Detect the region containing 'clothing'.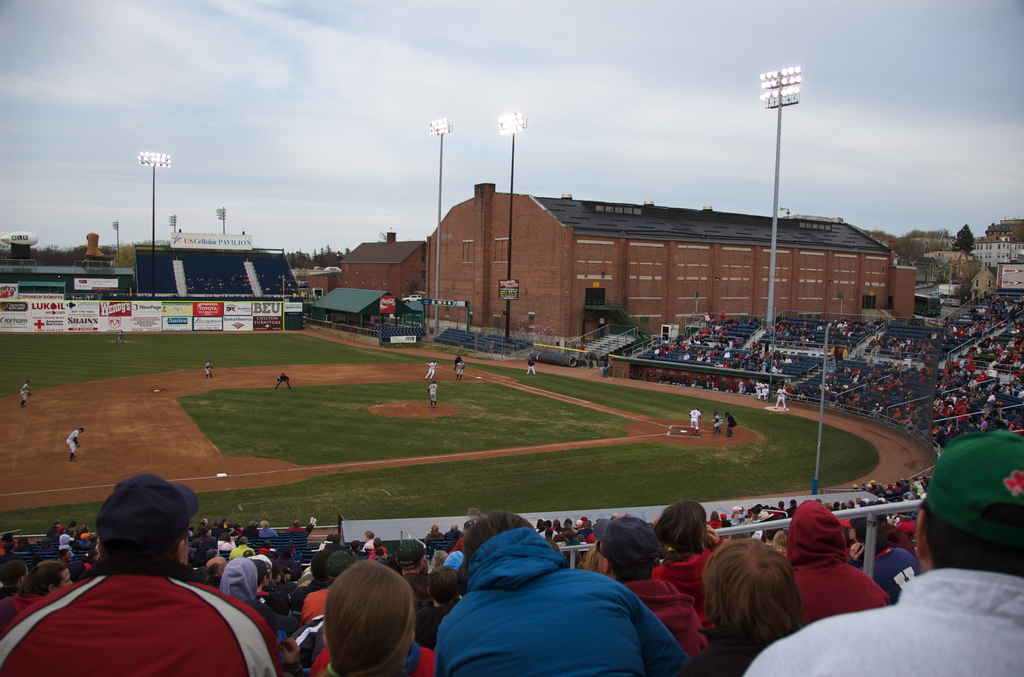
box(215, 555, 286, 616).
